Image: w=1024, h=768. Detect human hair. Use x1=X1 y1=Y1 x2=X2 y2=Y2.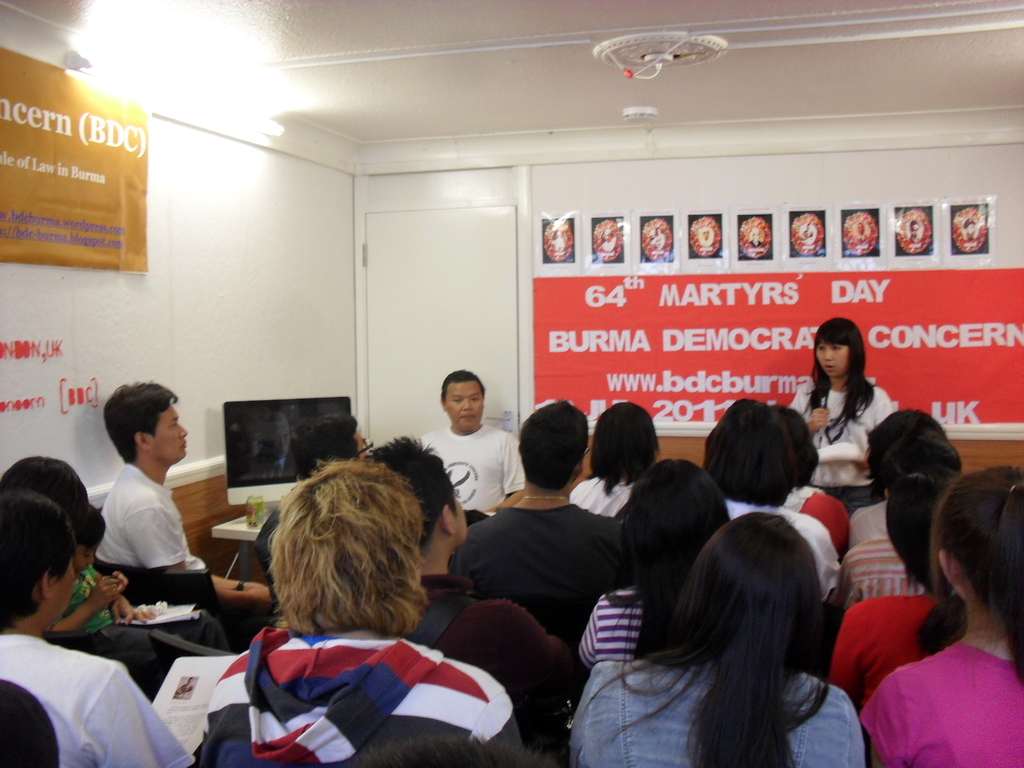
x1=620 y1=458 x2=732 y2=668.
